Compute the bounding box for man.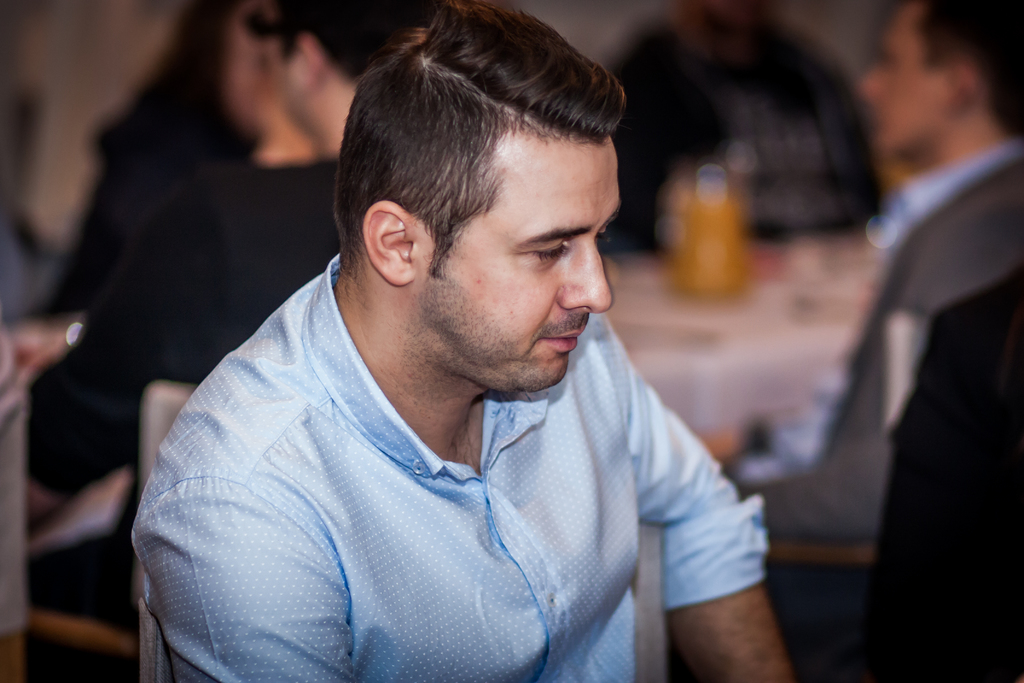
[742,0,1023,645].
